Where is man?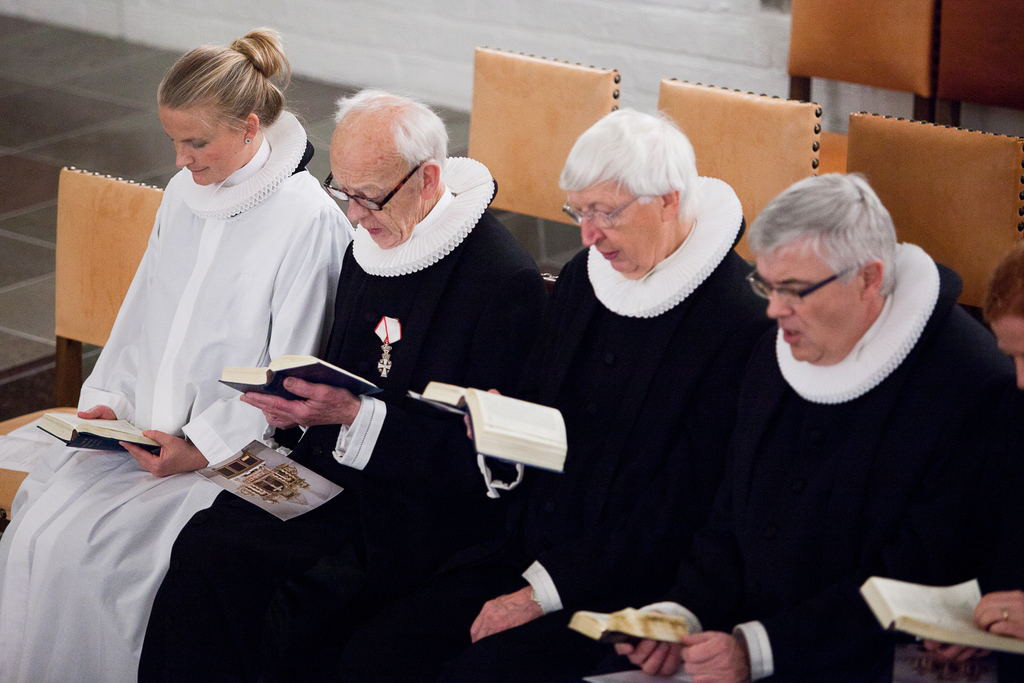
x1=890, y1=243, x2=1023, y2=682.
